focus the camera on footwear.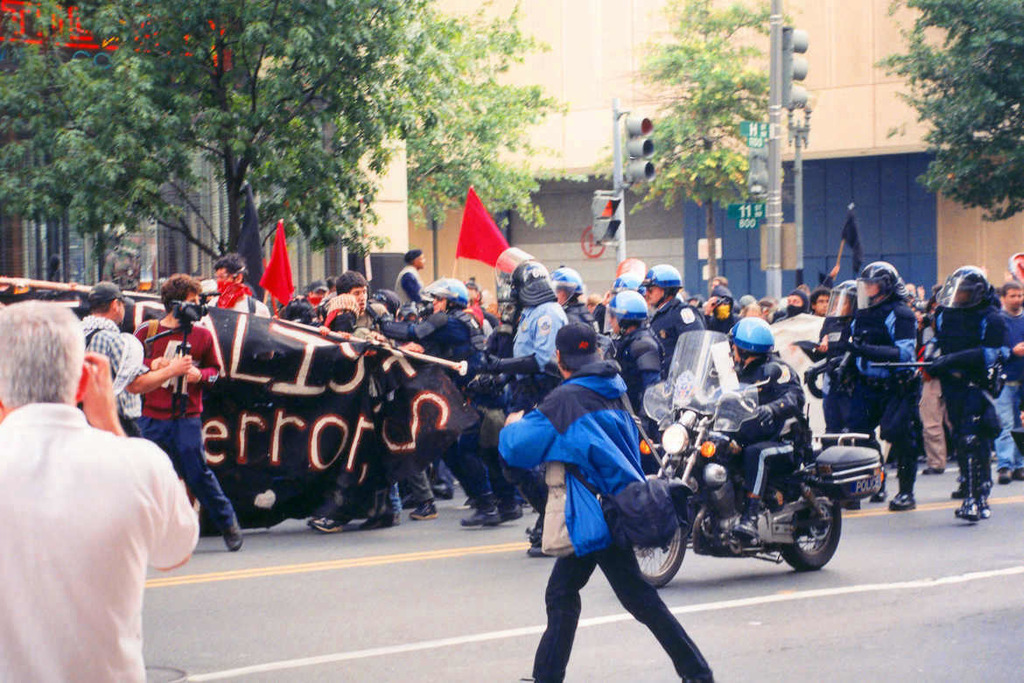
Focus region: 307 510 346 534.
